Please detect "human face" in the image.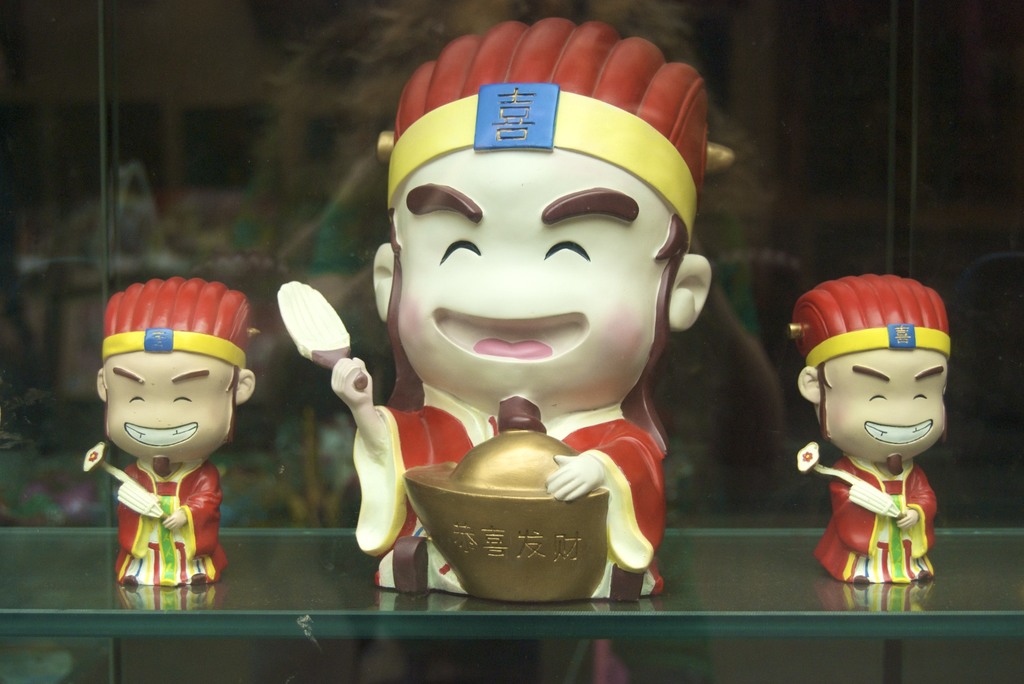
104:350:234:463.
